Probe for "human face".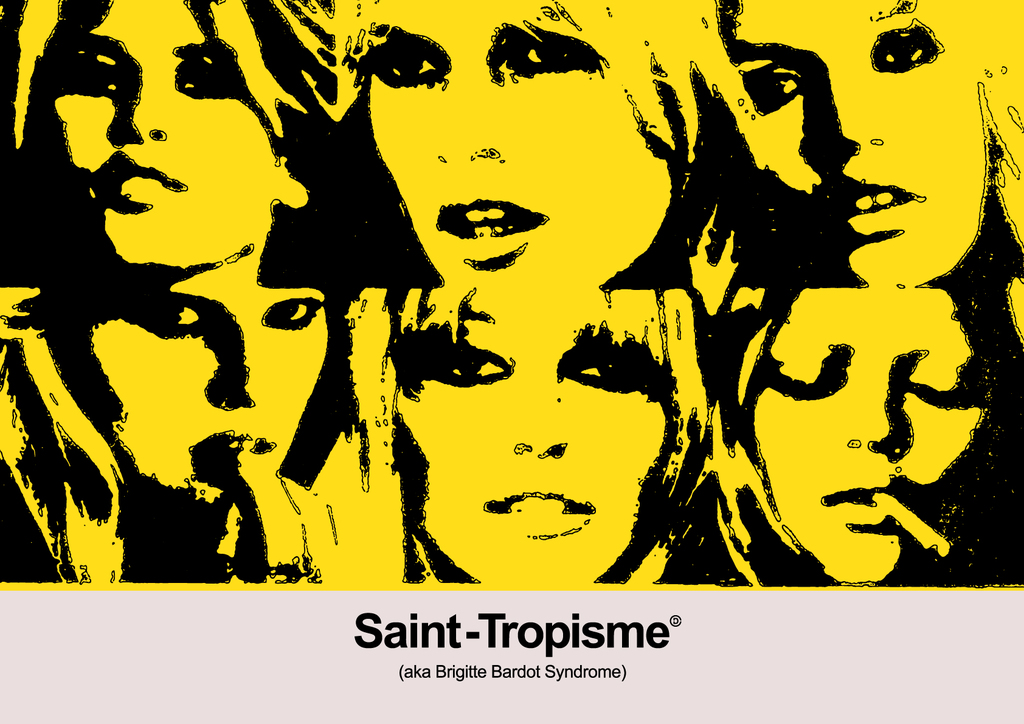
Probe result: bbox=(39, 1, 282, 268).
